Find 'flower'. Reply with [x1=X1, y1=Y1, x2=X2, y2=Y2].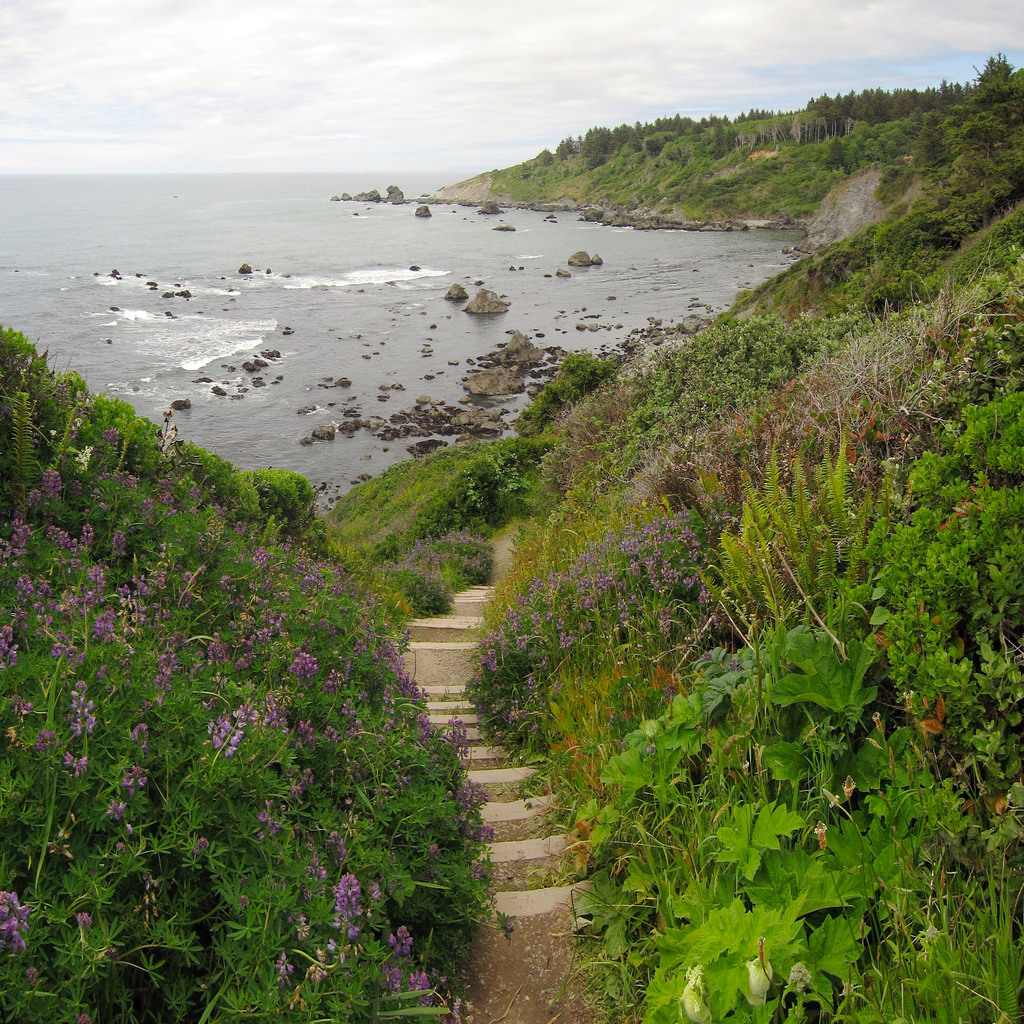
[x1=64, y1=911, x2=94, y2=929].
